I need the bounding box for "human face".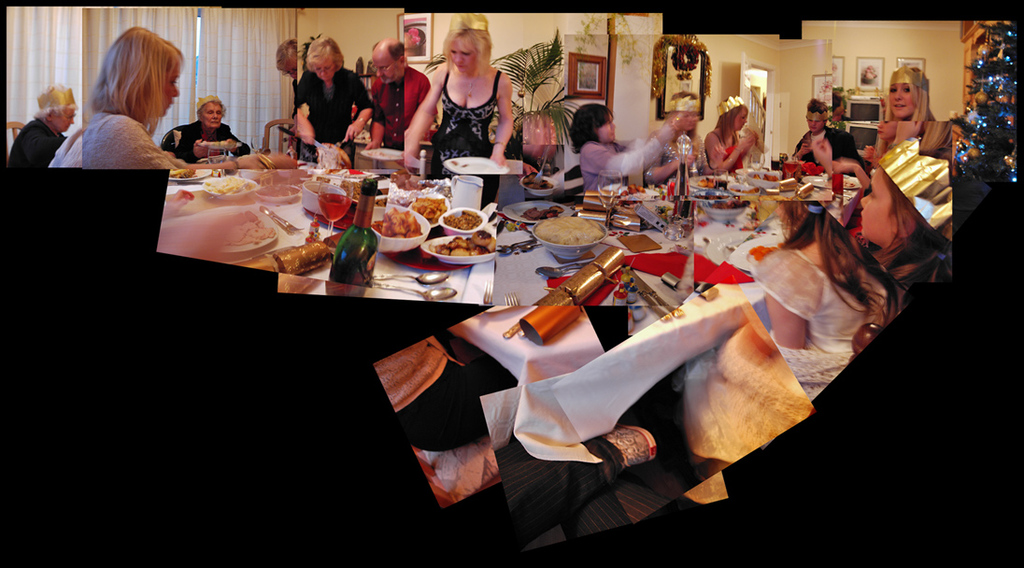
Here it is: <region>157, 64, 176, 113</region>.
